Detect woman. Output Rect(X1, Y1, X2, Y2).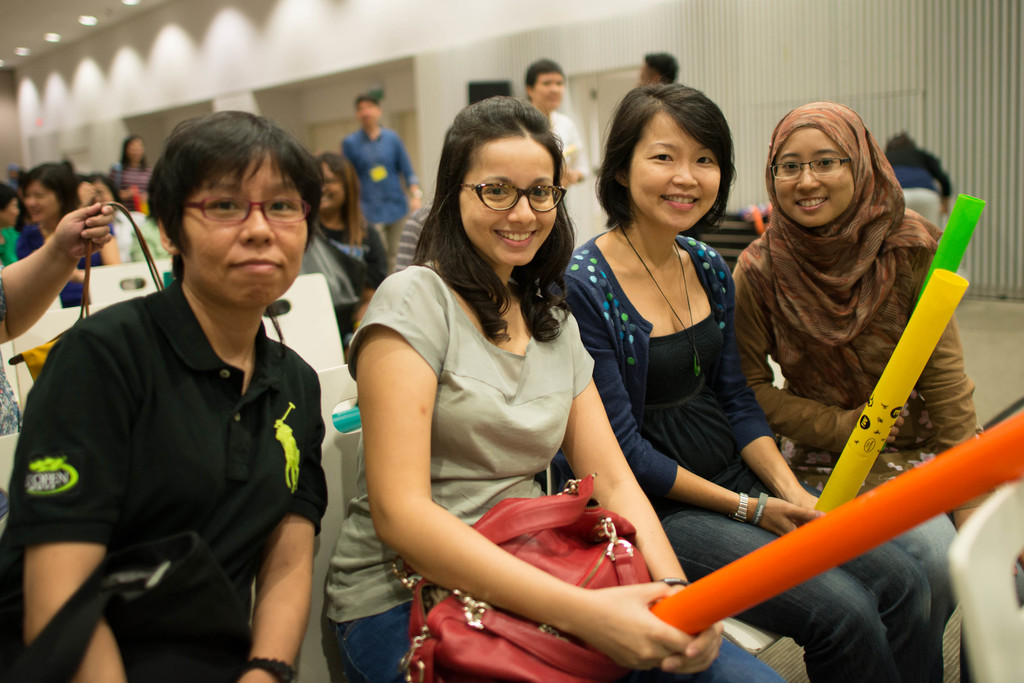
Rect(559, 79, 936, 682).
